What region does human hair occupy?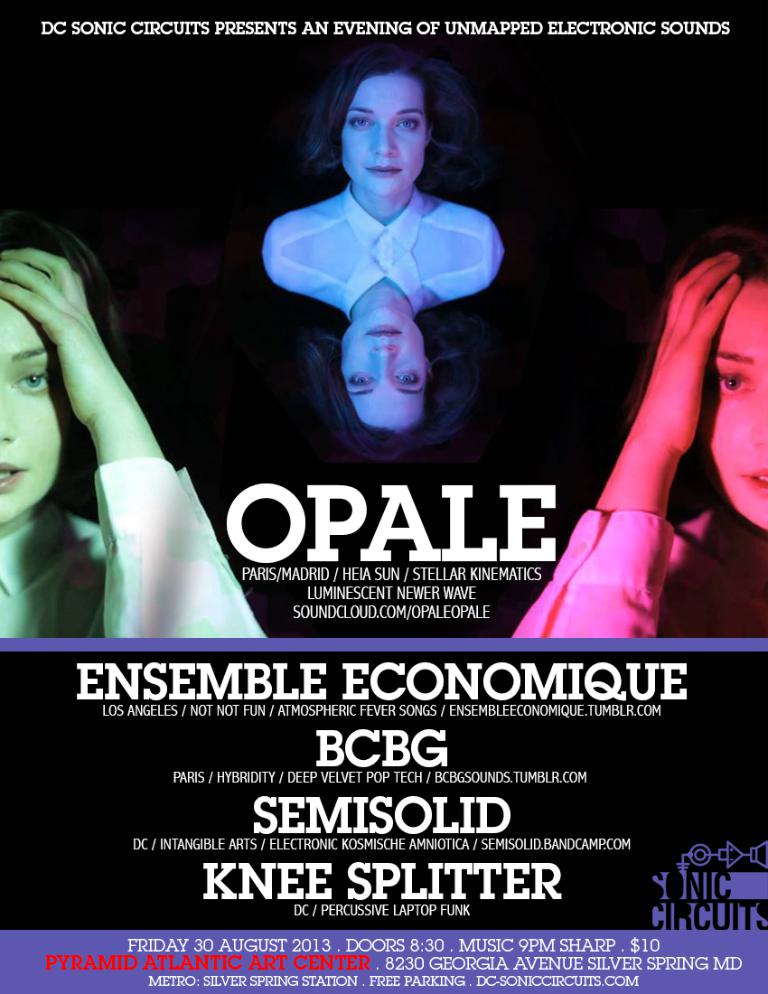
(0,206,151,444).
